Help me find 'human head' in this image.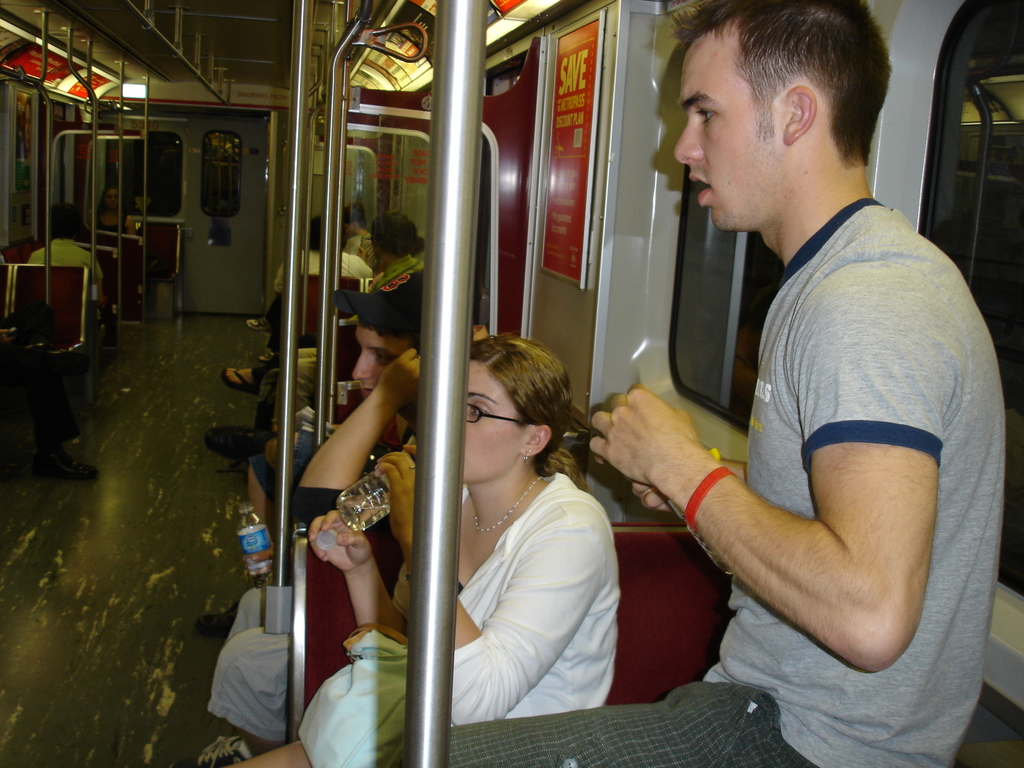
Found it: bbox=(350, 285, 429, 402).
